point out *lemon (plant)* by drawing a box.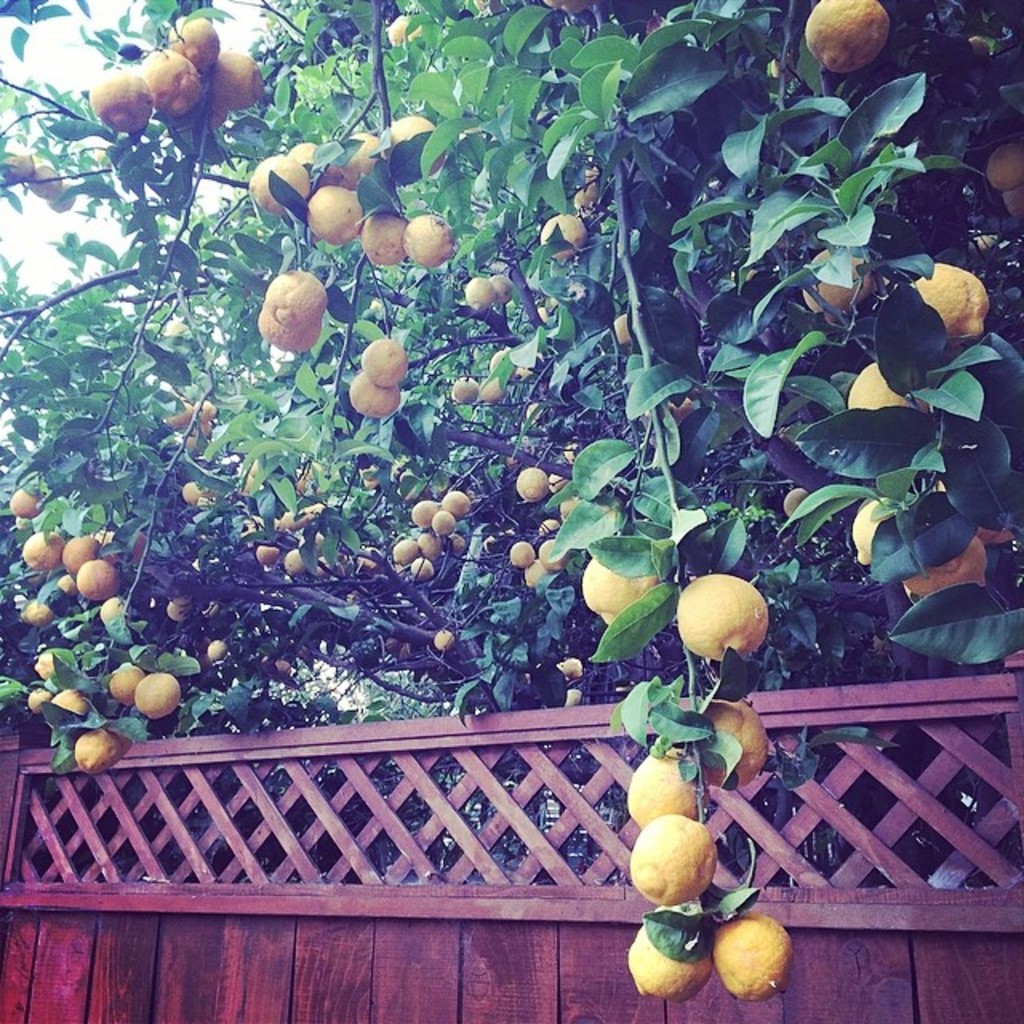
[250, 155, 310, 213].
